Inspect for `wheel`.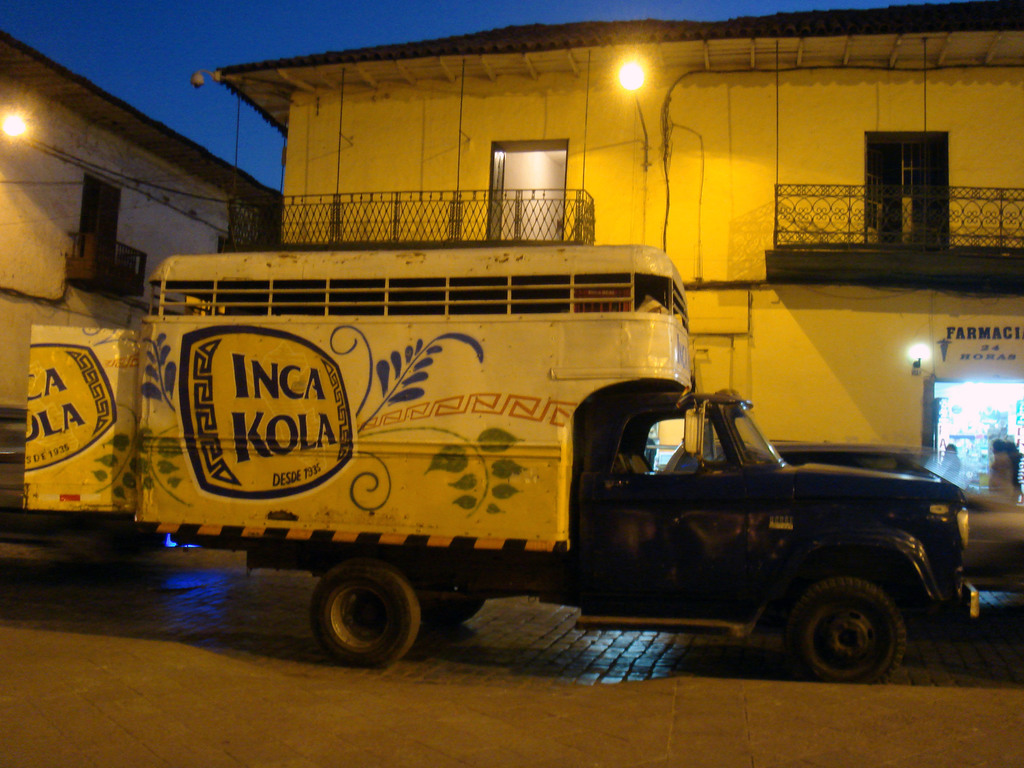
Inspection: {"left": 304, "top": 556, "right": 420, "bottom": 665}.
